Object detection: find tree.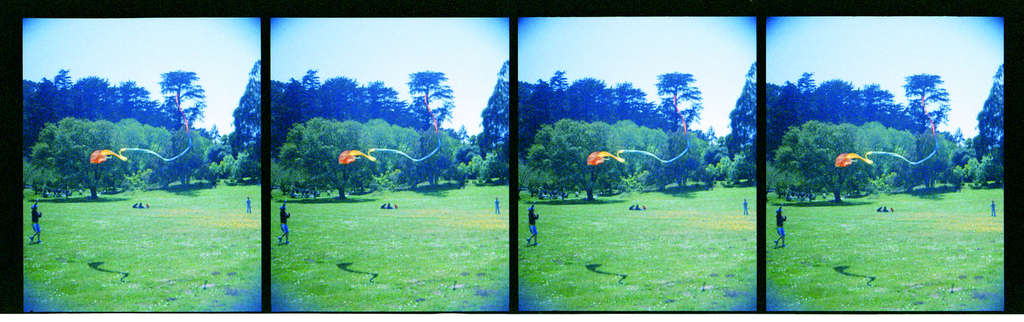
[x1=700, y1=129, x2=740, y2=184].
